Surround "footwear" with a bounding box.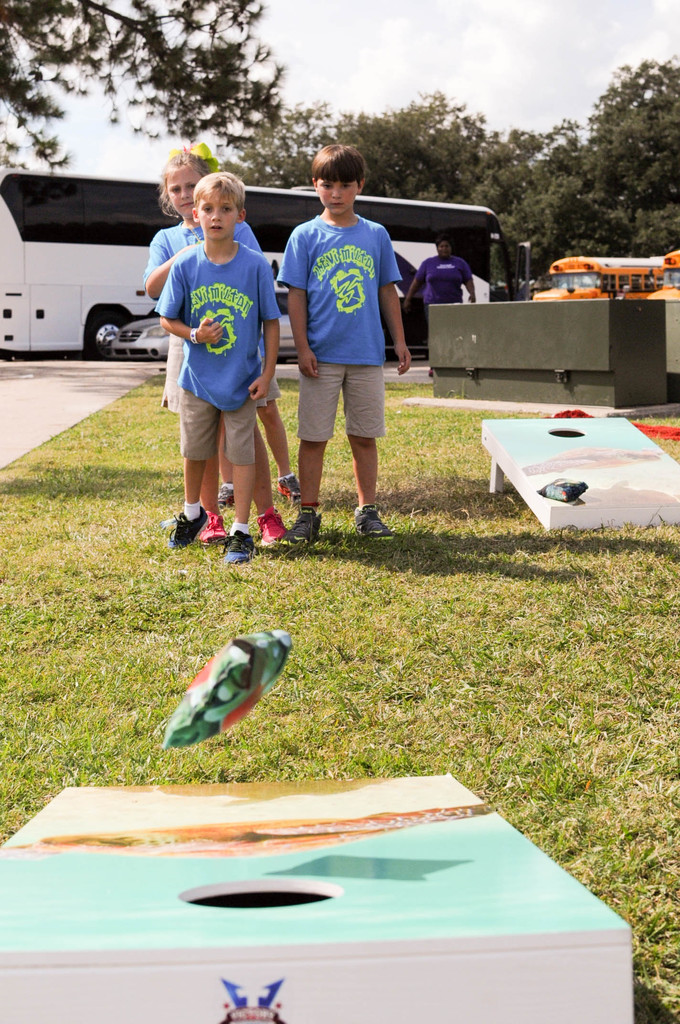
locate(166, 504, 204, 549).
